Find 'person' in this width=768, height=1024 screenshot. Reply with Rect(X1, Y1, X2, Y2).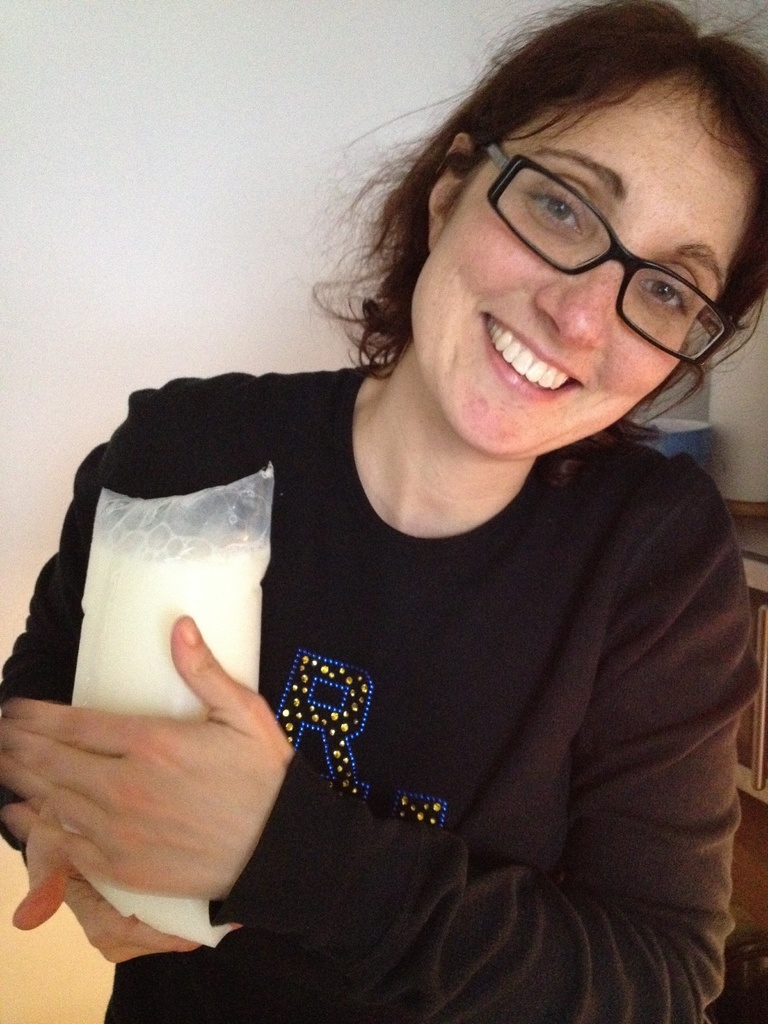
Rect(51, 42, 764, 999).
